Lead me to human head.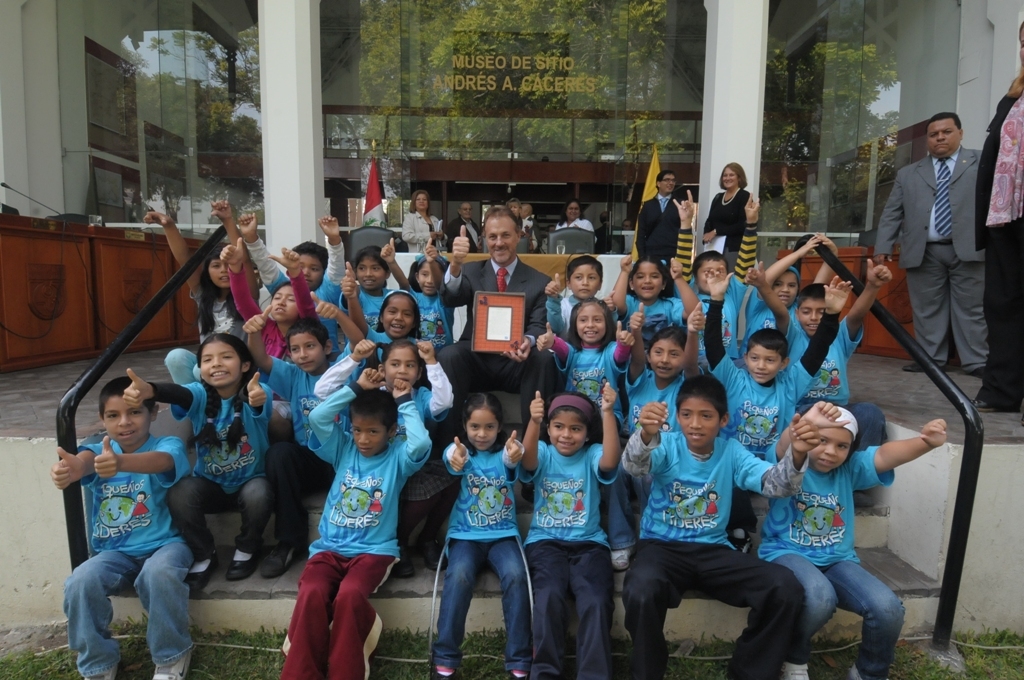
Lead to (412,255,450,295).
